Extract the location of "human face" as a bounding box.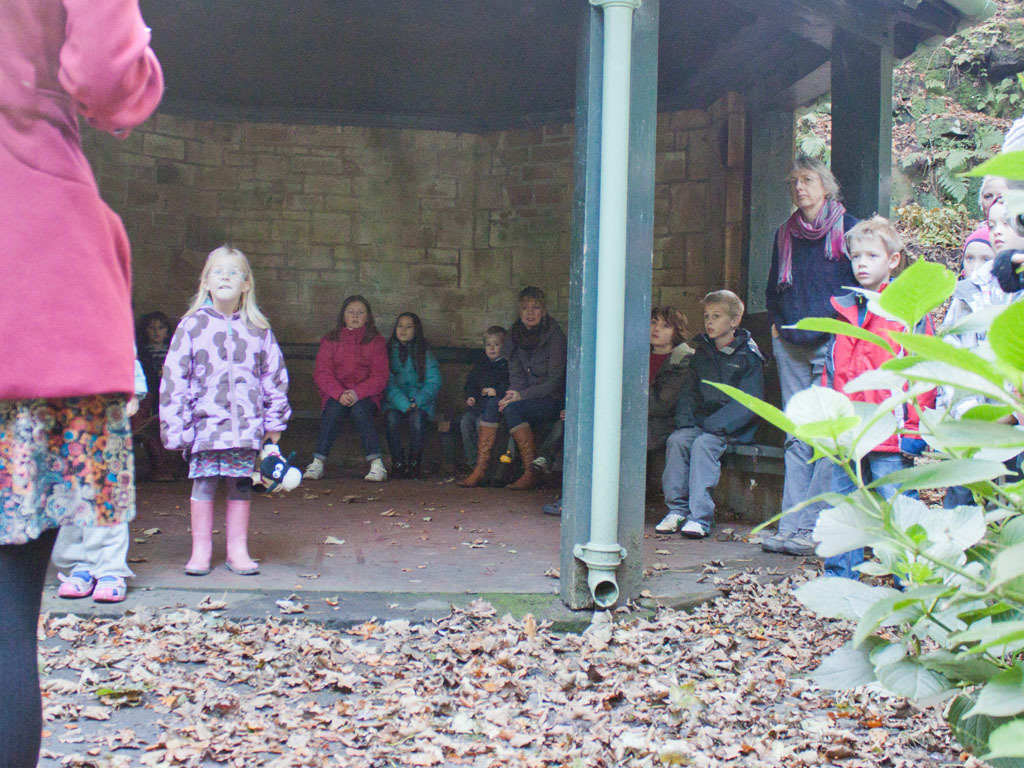
l=854, t=234, r=886, b=281.
